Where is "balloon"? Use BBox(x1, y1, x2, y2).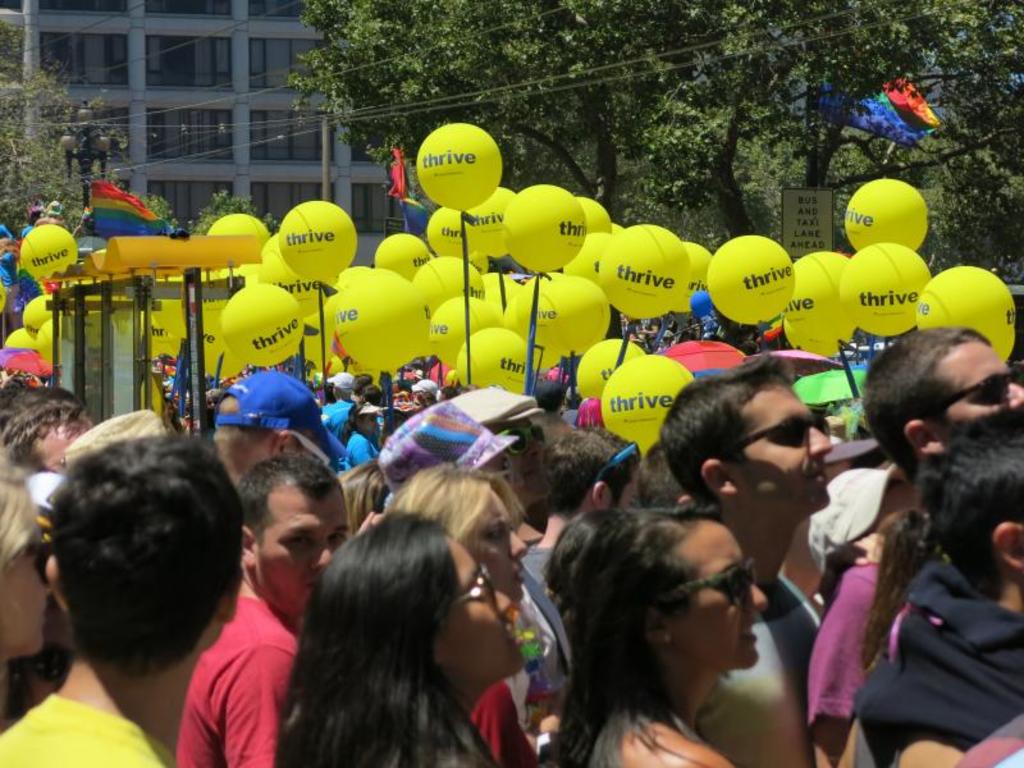
BBox(684, 238, 714, 294).
